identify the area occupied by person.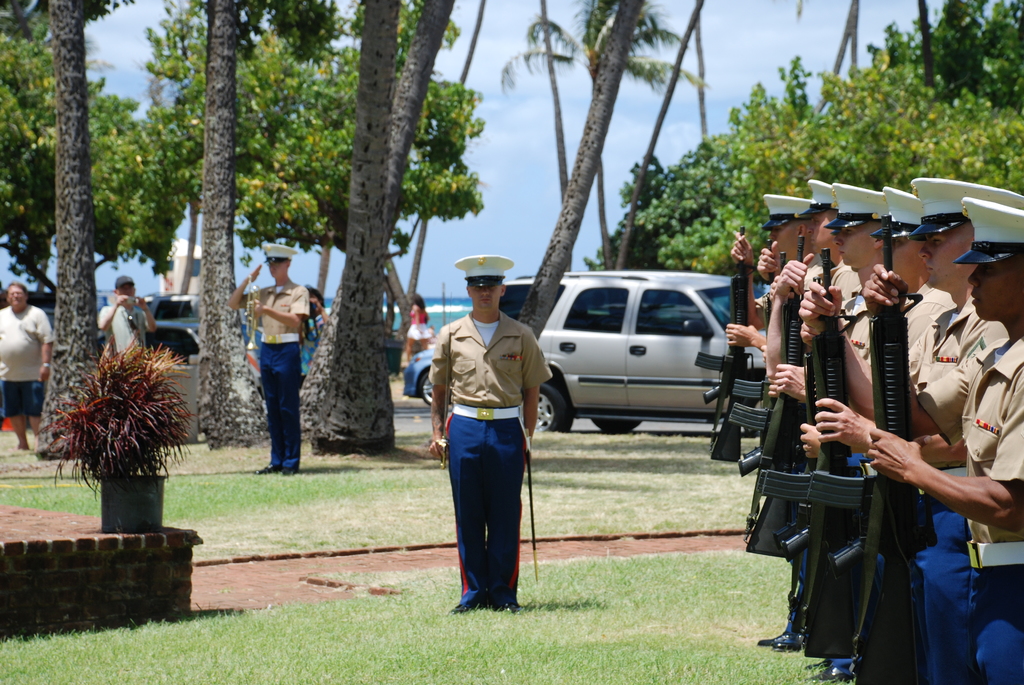
Area: (95,276,151,356).
